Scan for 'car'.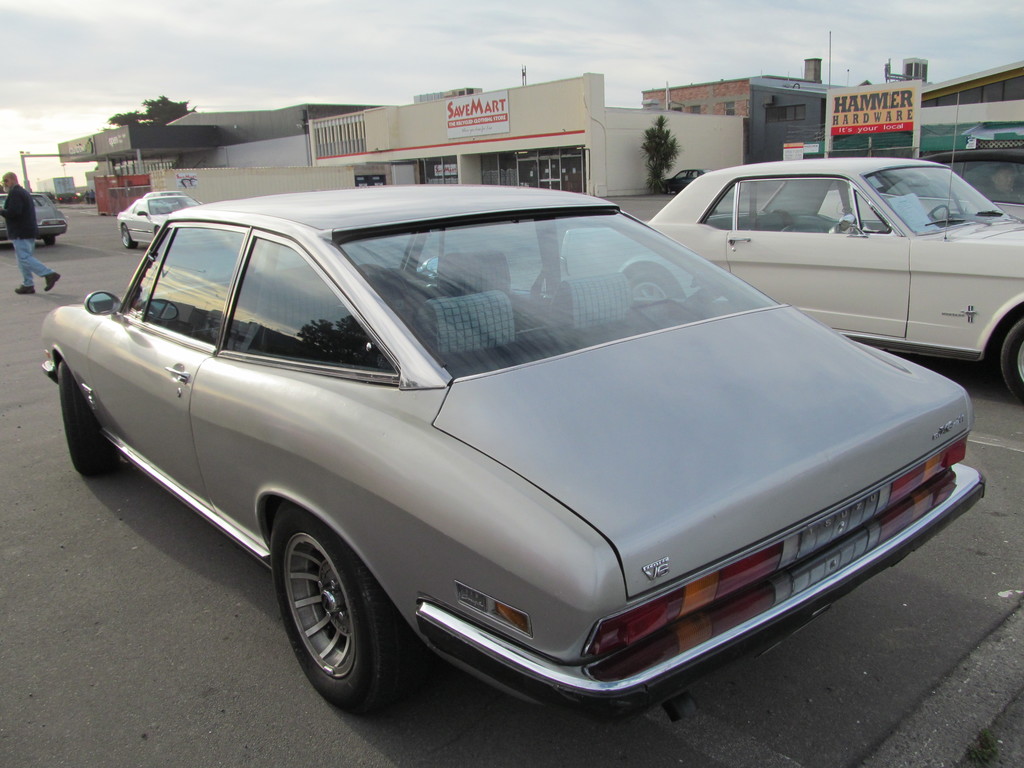
Scan result: pyautogui.locateOnScreen(147, 189, 200, 214).
